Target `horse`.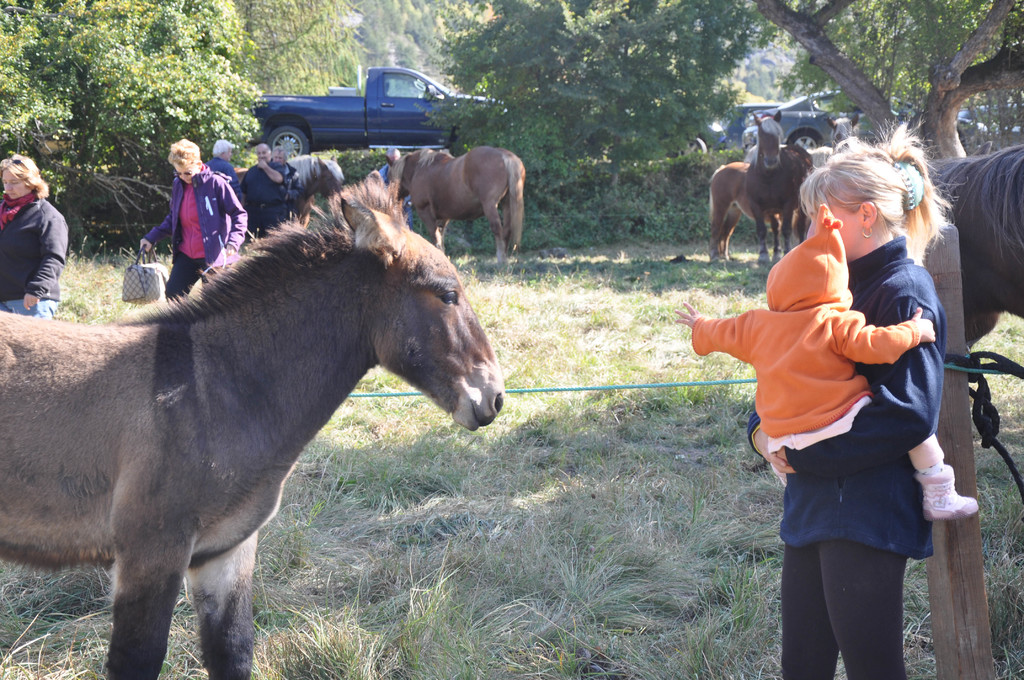
Target region: 921/142/1023/349.
